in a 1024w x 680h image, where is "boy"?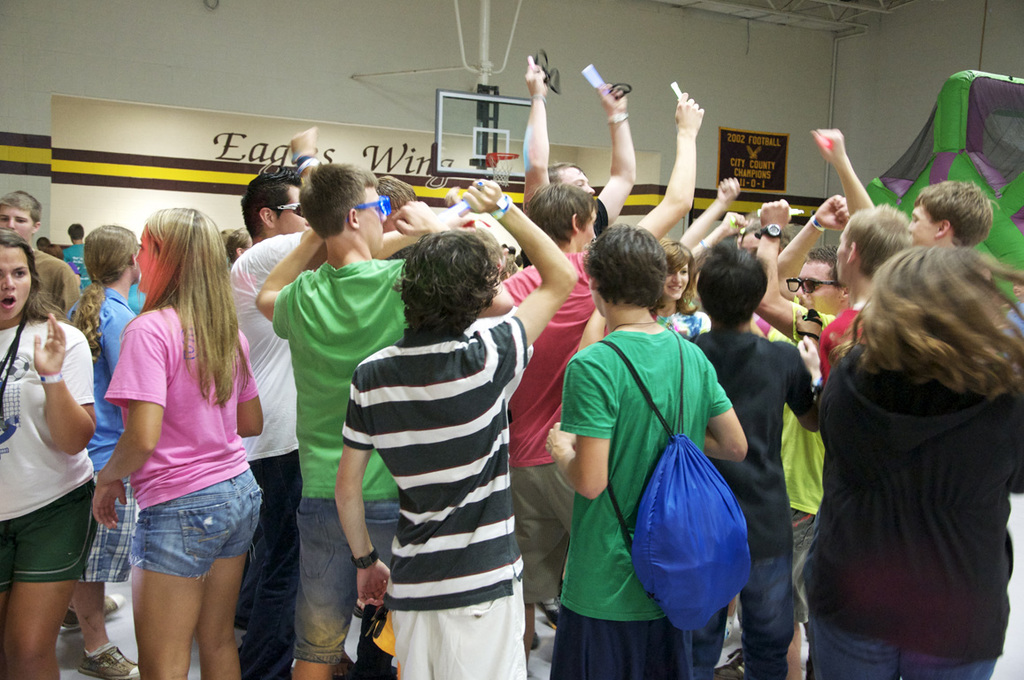
rect(815, 126, 910, 367).
